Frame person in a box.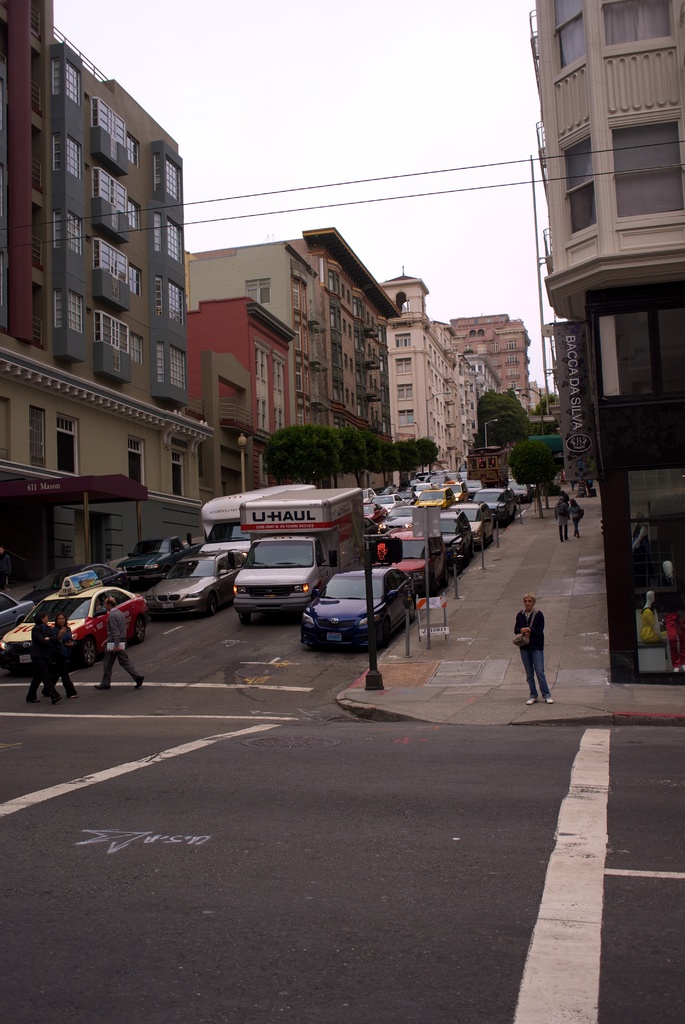
rect(510, 594, 554, 705).
